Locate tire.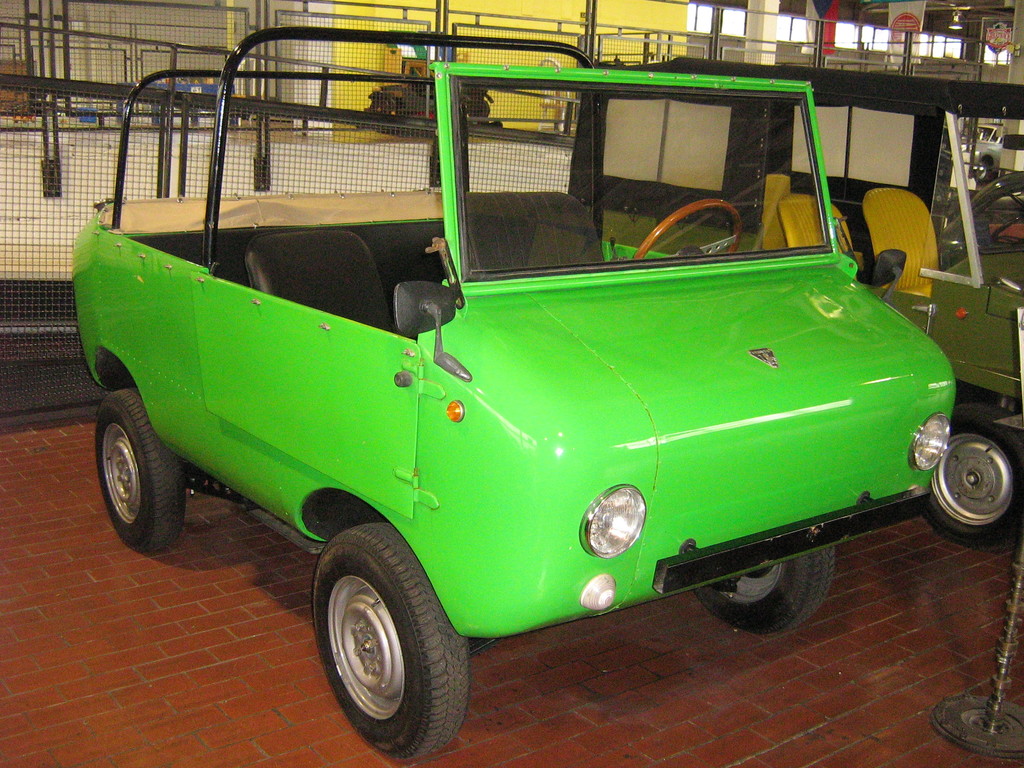
Bounding box: x1=312 y1=522 x2=472 y2=761.
